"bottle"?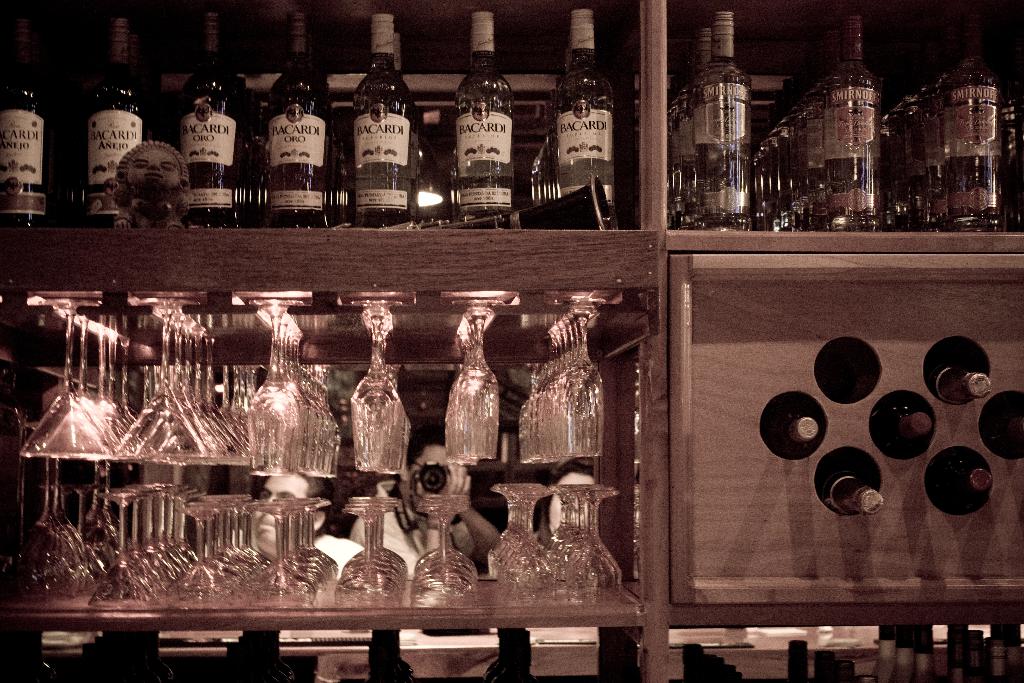
[458, 13, 514, 220]
